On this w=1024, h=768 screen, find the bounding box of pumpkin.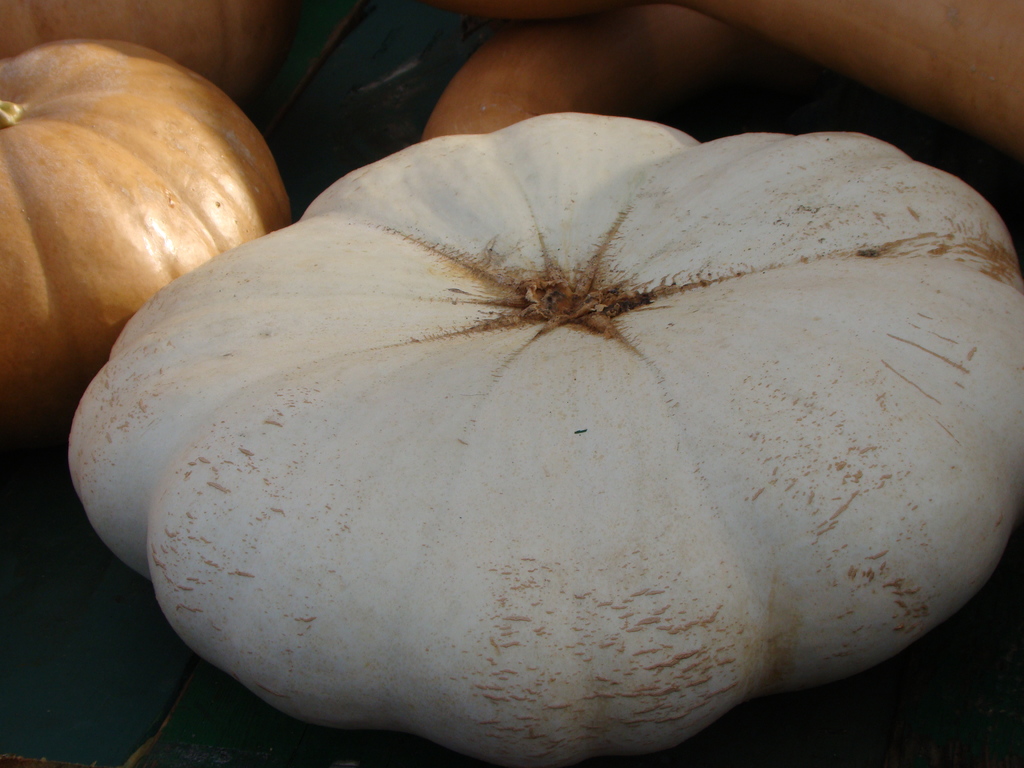
Bounding box: {"x1": 68, "y1": 106, "x2": 1023, "y2": 767}.
